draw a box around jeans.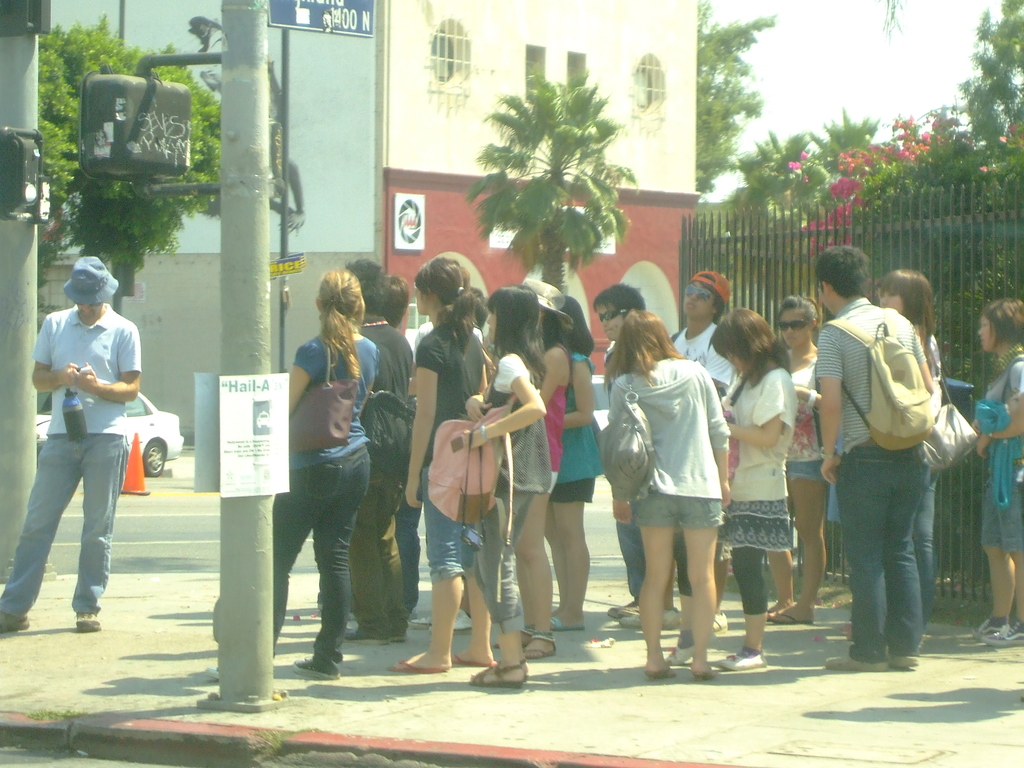
{"left": 276, "top": 445, "right": 370, "bottom": 673}.
